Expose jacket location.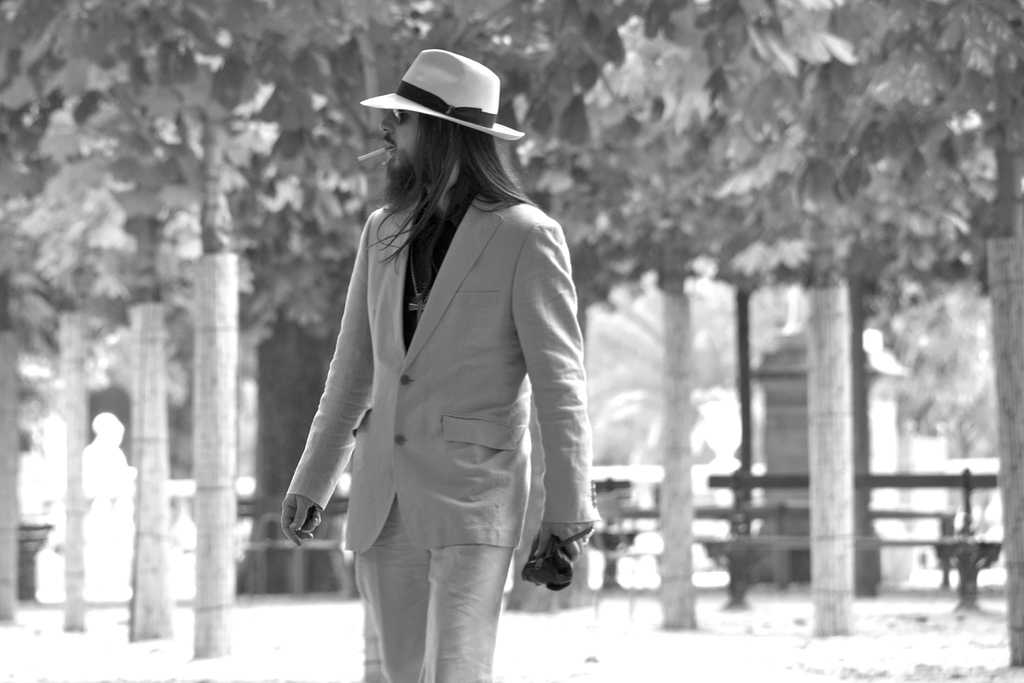
Exposed at region(282, 195, 596, 552).
